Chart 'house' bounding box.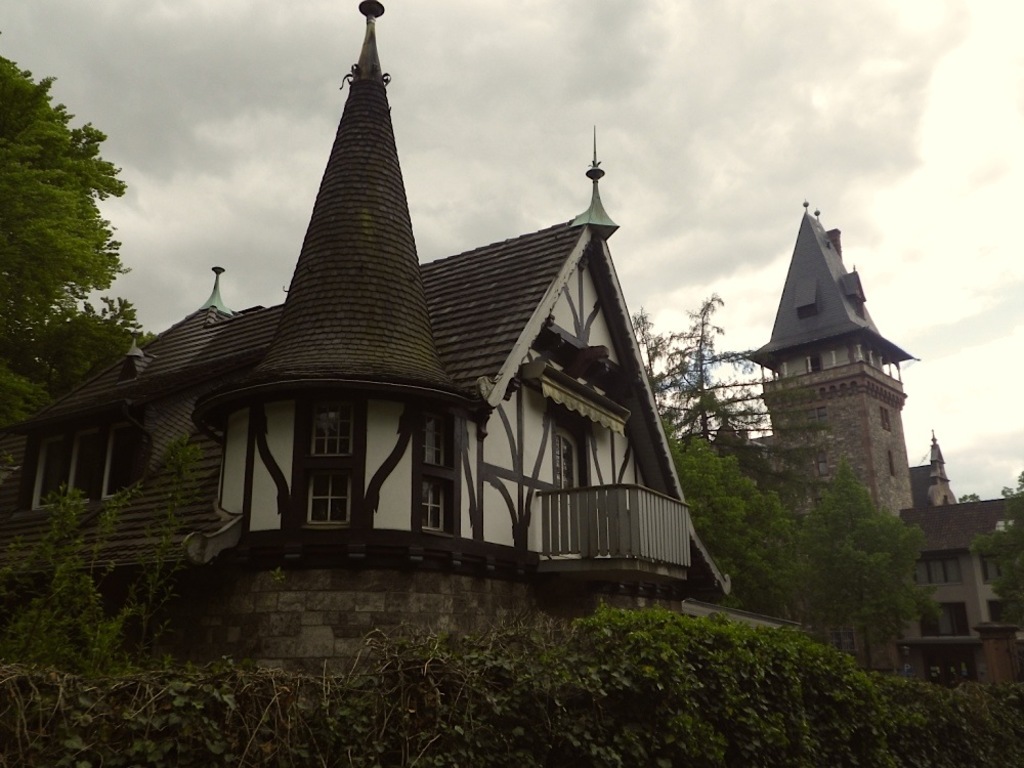
Charted: l=38, t=27, r=762, b=656.
